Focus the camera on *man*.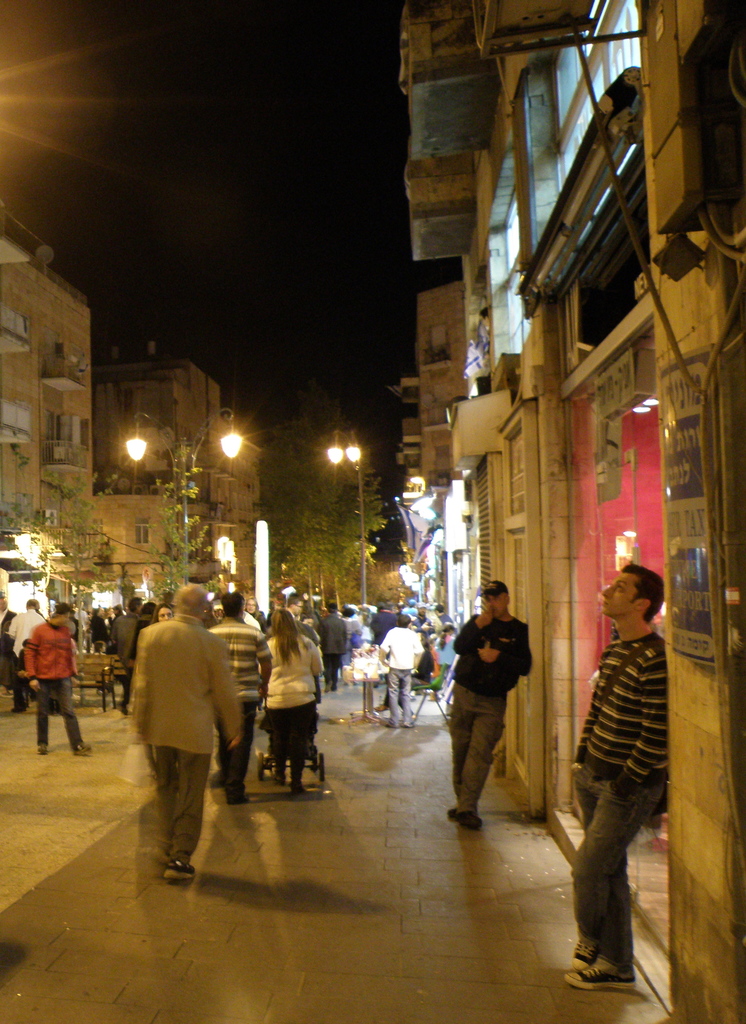
Focus region: 448,583,532,826.
